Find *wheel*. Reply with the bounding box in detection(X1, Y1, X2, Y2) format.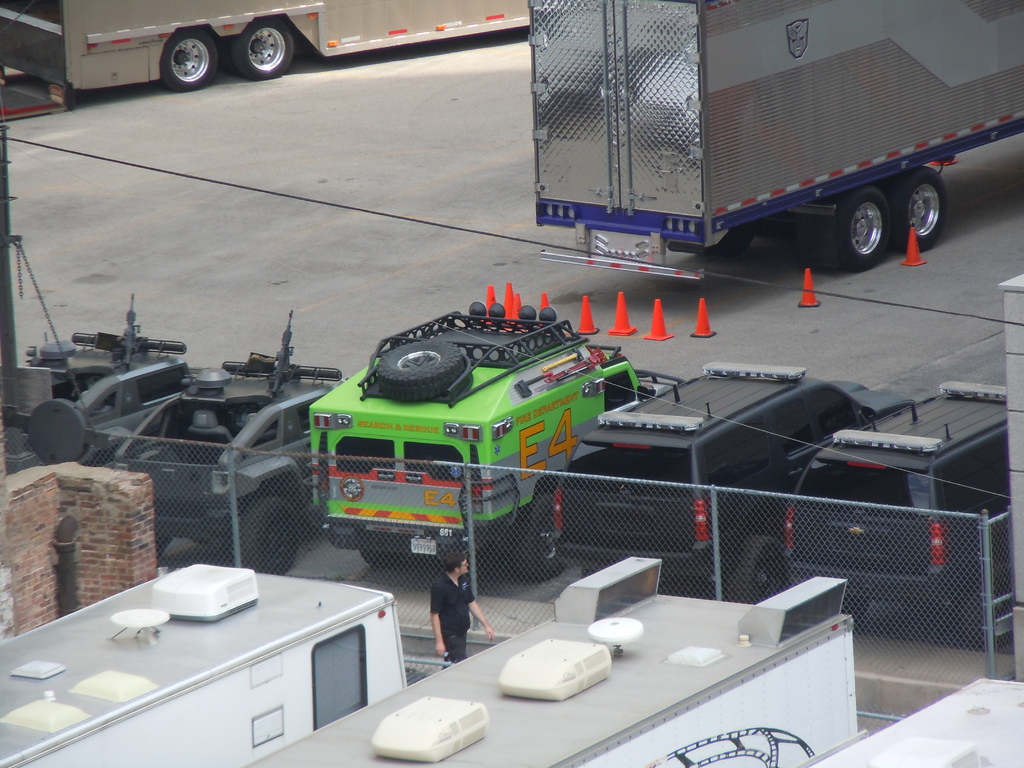
detection(243, 497, 298, 575).
